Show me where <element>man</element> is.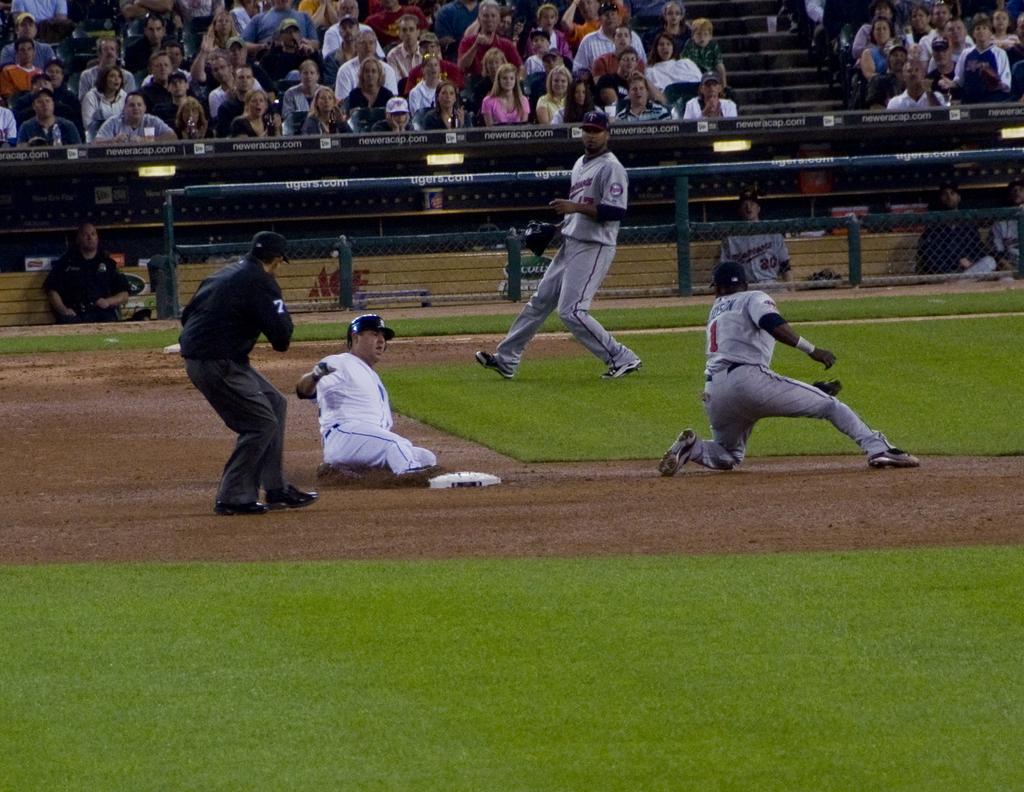
<element>man</element> is at [133, 55, 179, 120].
